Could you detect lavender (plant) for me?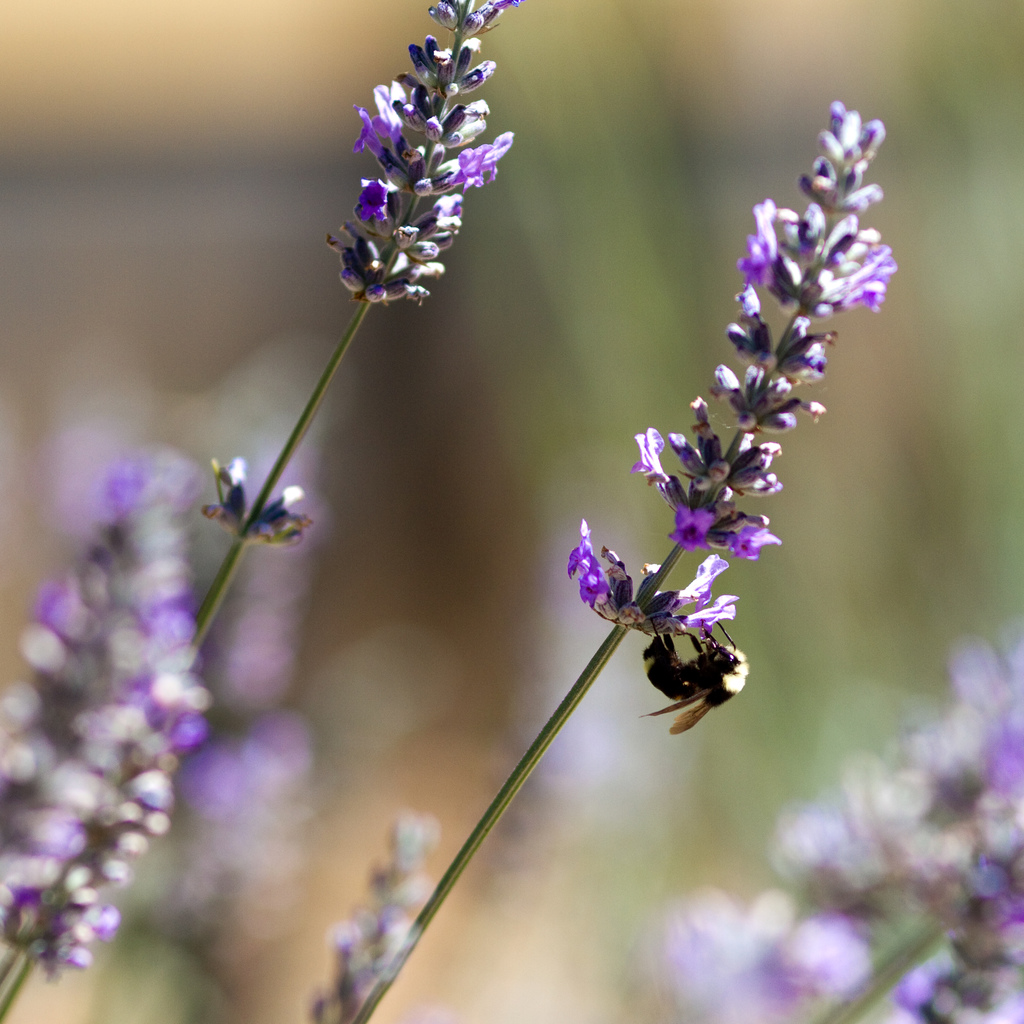
Detection result: rect(323, 786, 431, 1003).
